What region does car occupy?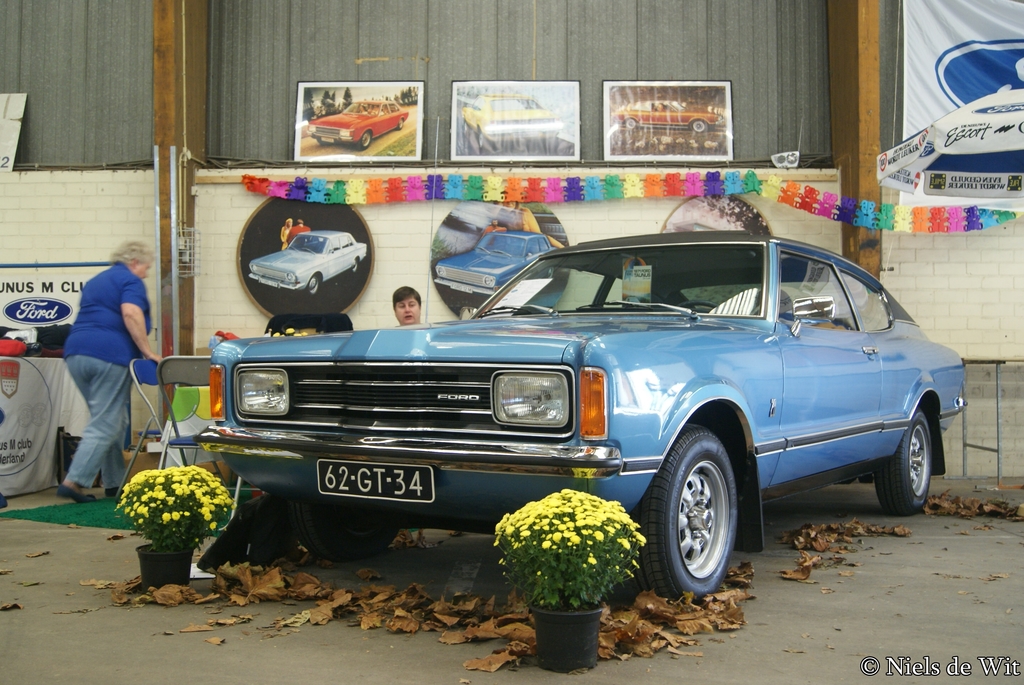
(249,228,371,295).
